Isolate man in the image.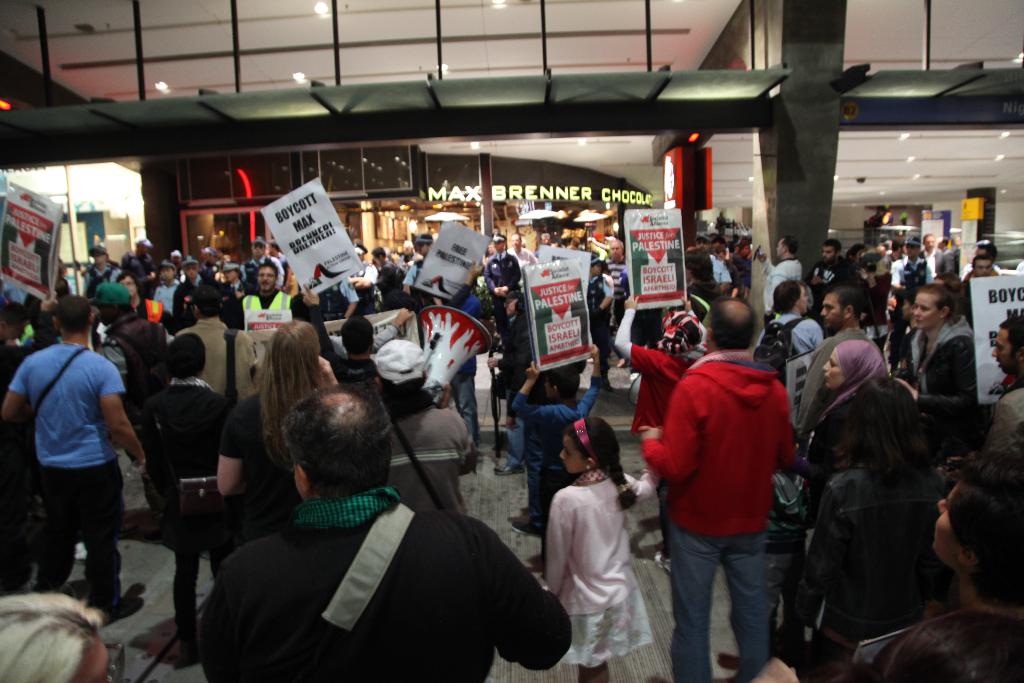
Isolated region: 369:242:401:306.
